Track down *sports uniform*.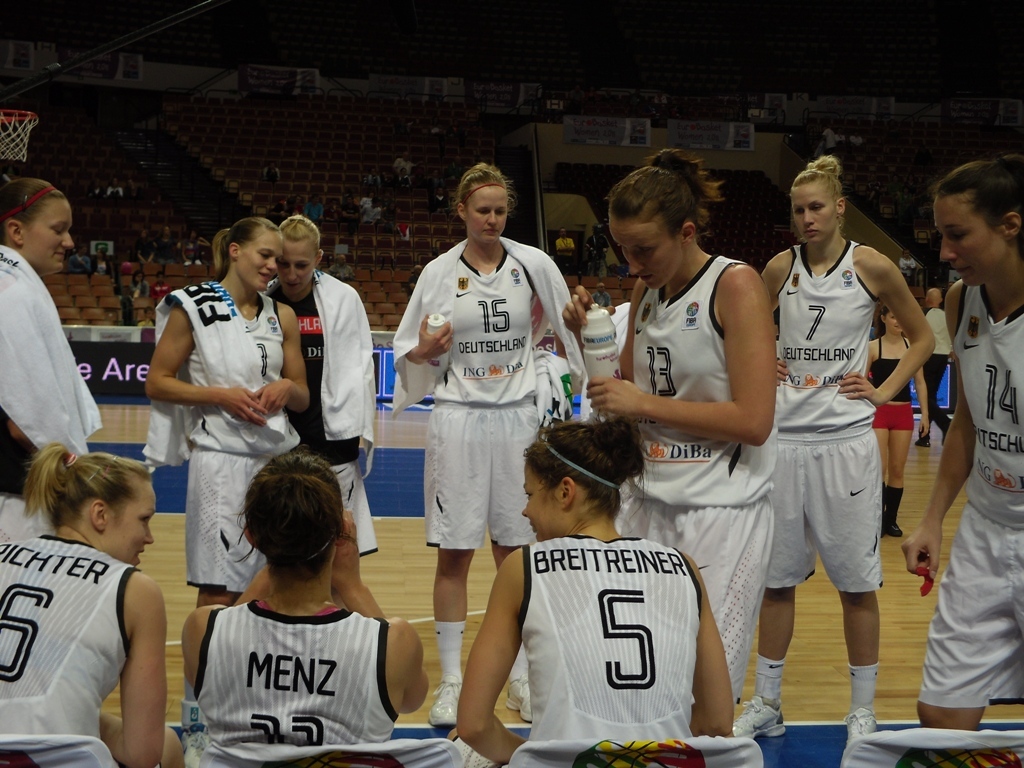
Tracked to left=510, top=535, right=707, bottom=759.
